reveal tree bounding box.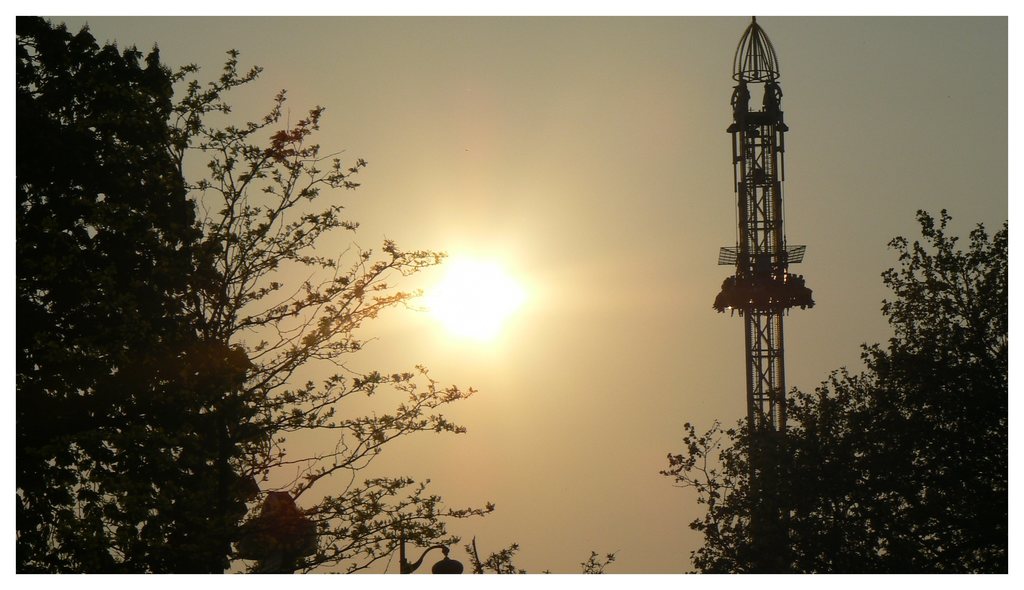
Revealed: (left=465, top=531, right=623, bottom=575).
